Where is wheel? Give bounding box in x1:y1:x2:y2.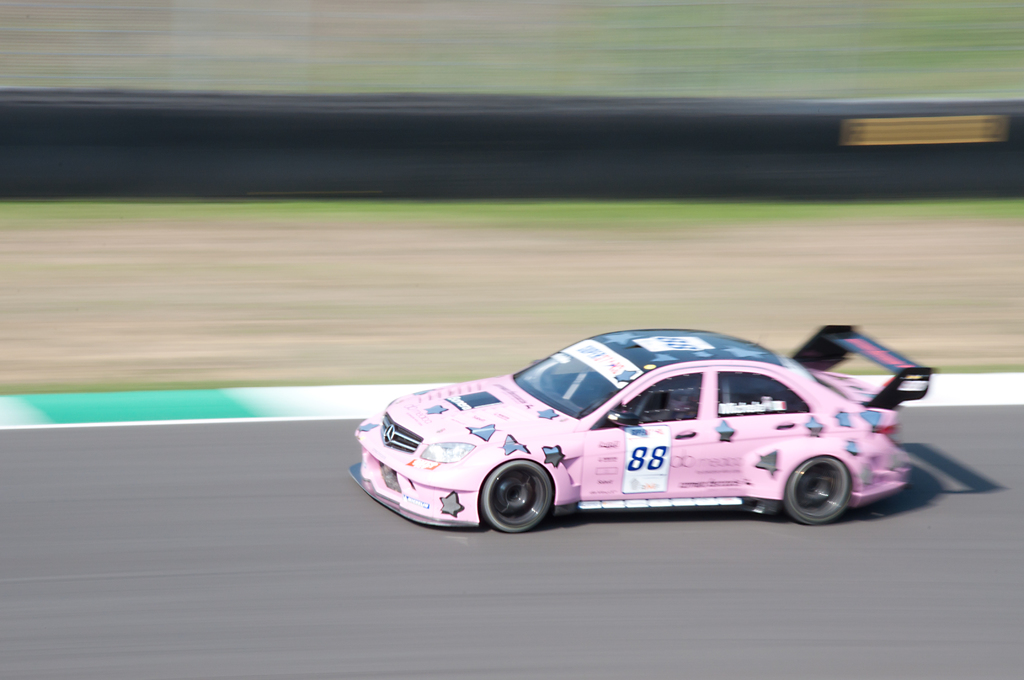
783:457:849:524.
